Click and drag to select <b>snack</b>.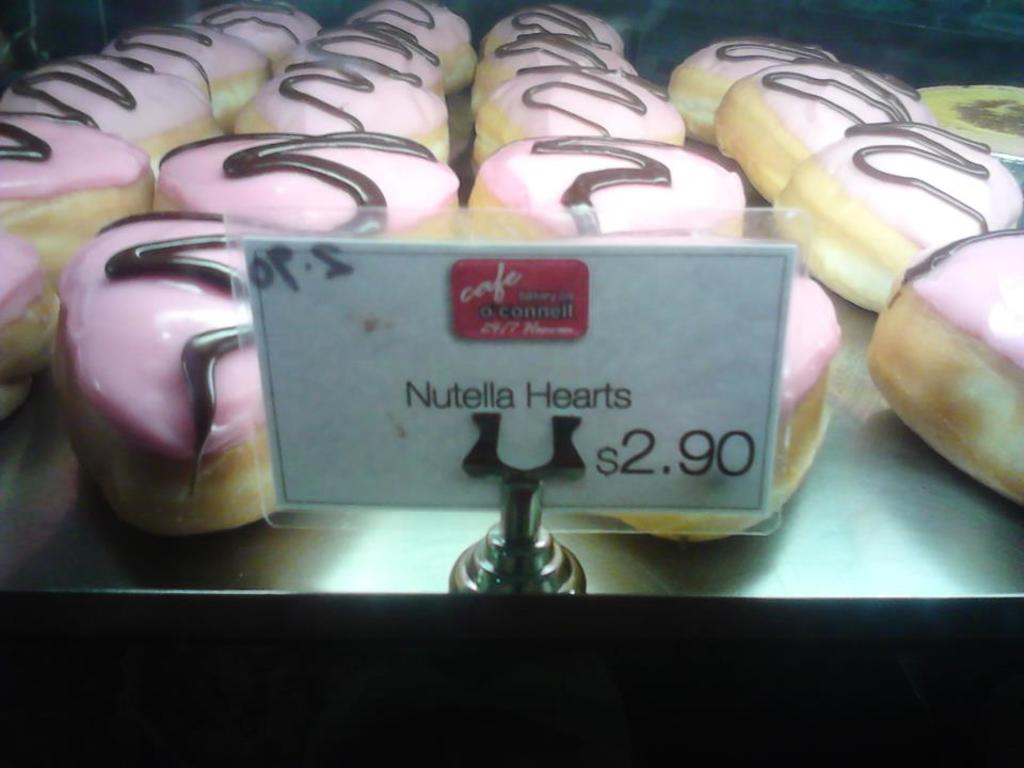
Selection: BBox(471, 133, 747, 233).
